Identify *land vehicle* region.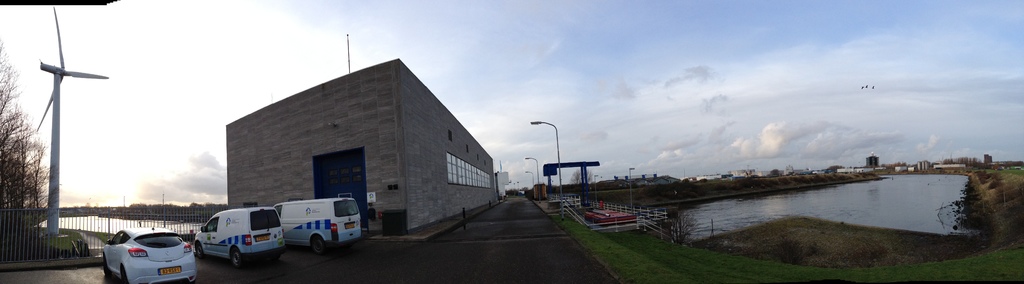
Region: pyautogui.locateOnScreen(273, 194, 364, 249).
